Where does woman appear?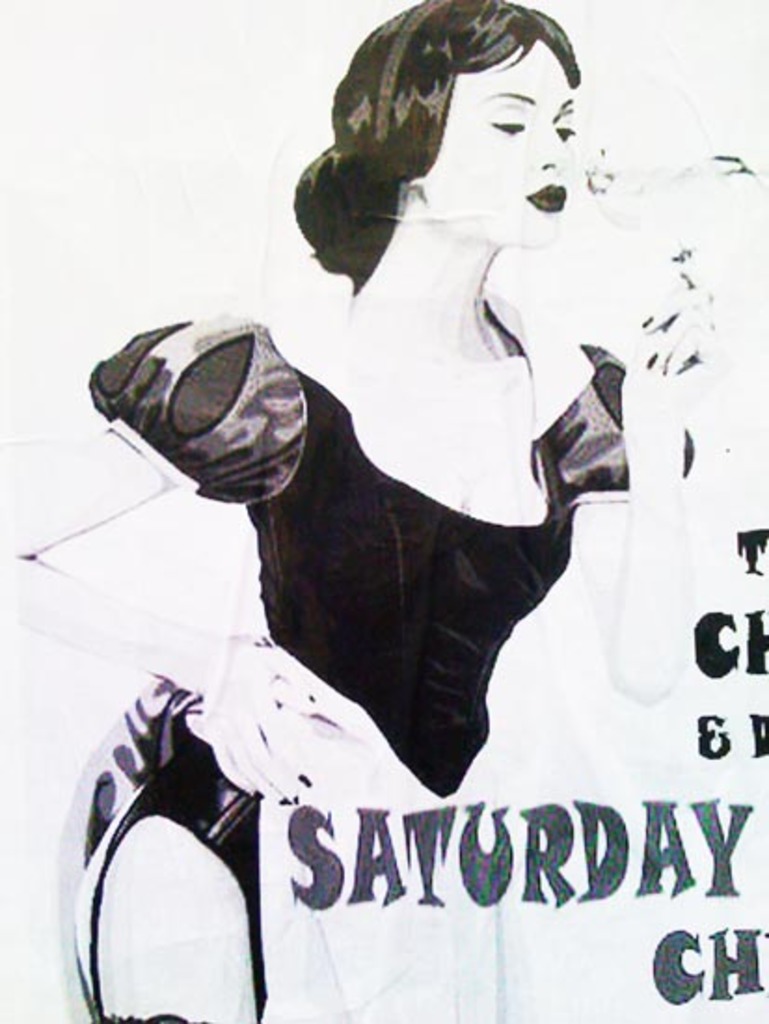
Appears at x1=0 y1=0 x2=765 y2=1022.
